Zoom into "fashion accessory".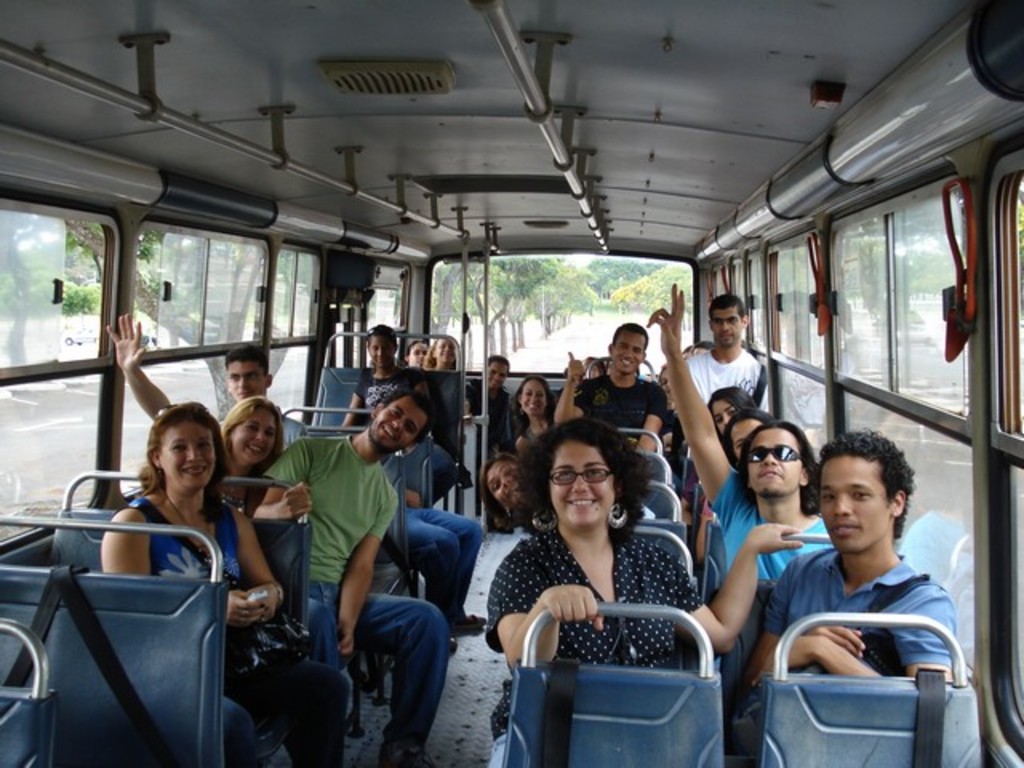
Zoom target: 528:506:562:539.
